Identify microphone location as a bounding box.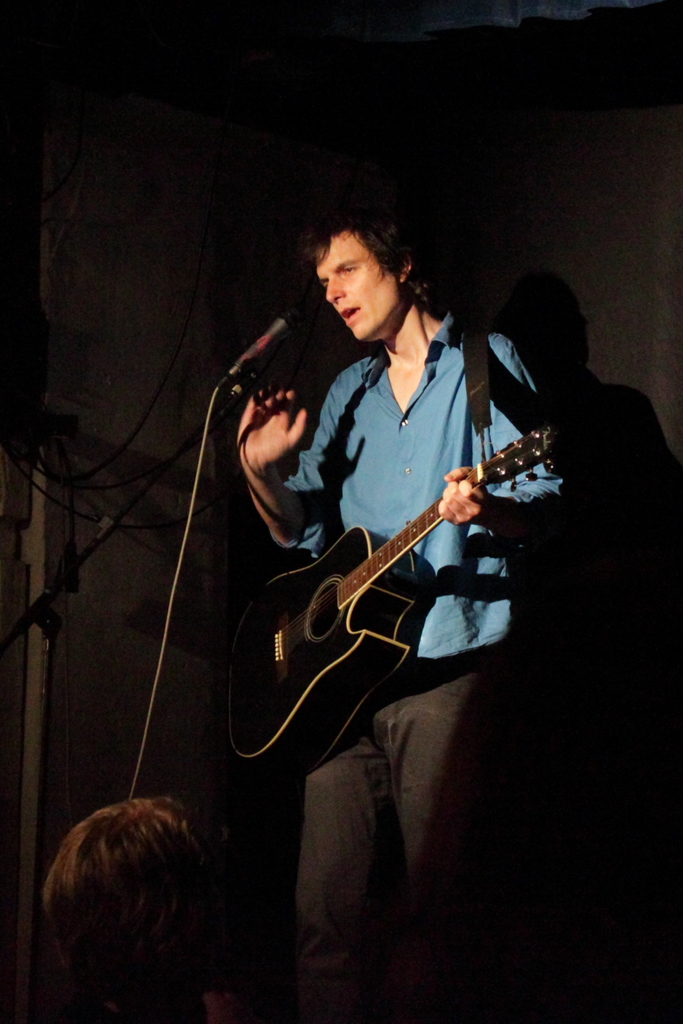
select_region(227, 310, 295, 388).
